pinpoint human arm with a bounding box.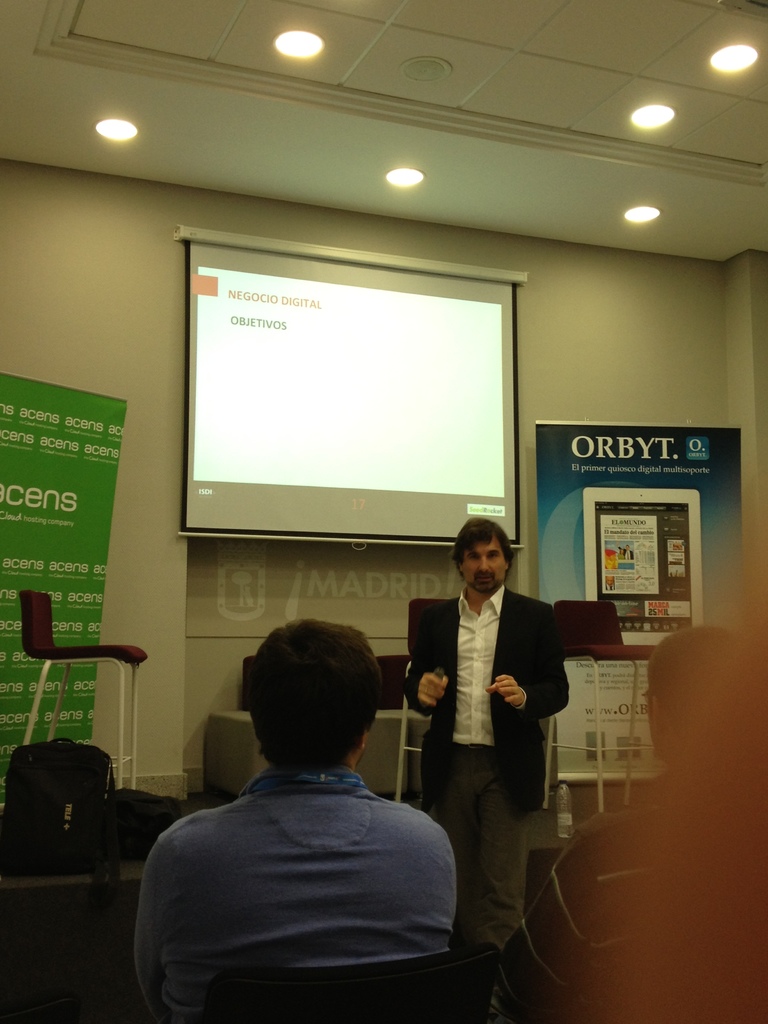
x1=131 y1=836 x2=161 y2=994.
